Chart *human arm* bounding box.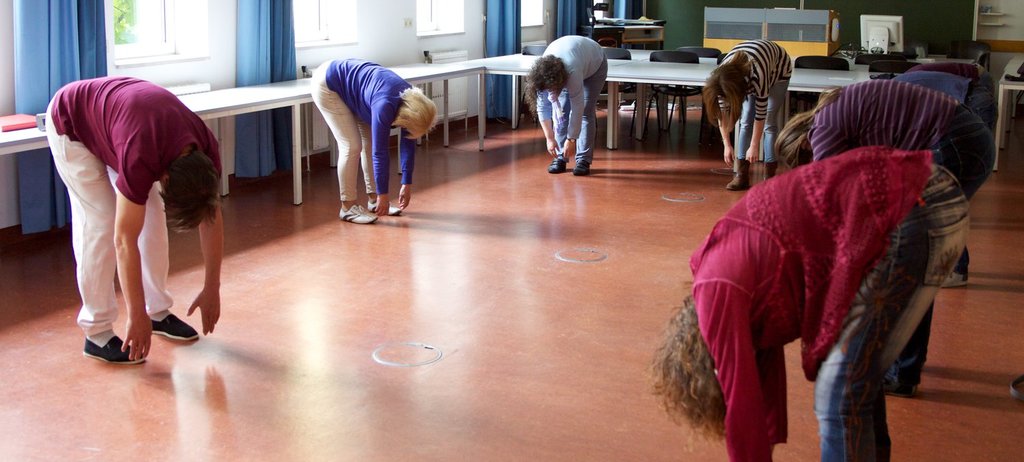
Charted: 369 120 389 225.
